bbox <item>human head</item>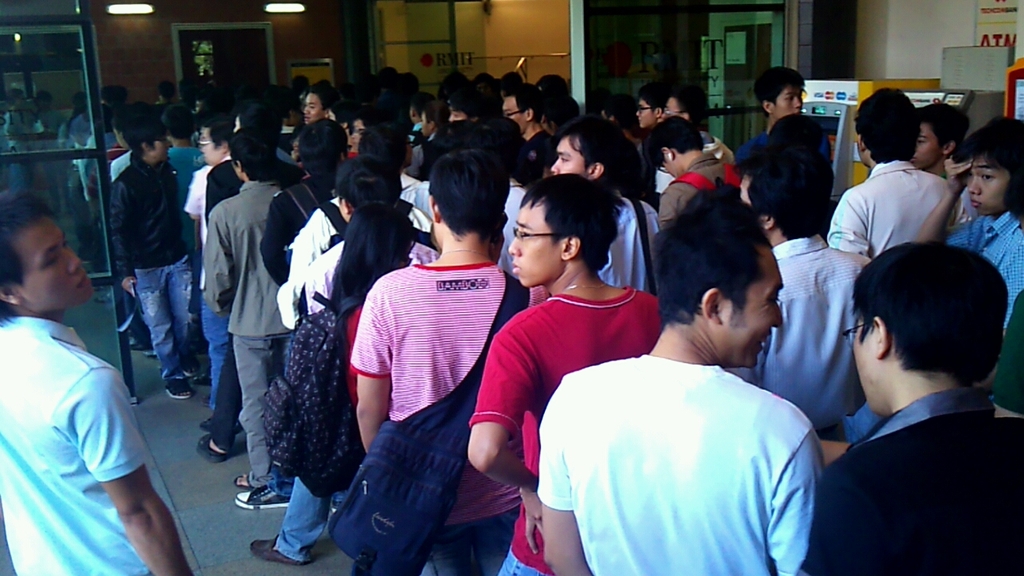
x1=634 y1=87 x2=676 y2=134
